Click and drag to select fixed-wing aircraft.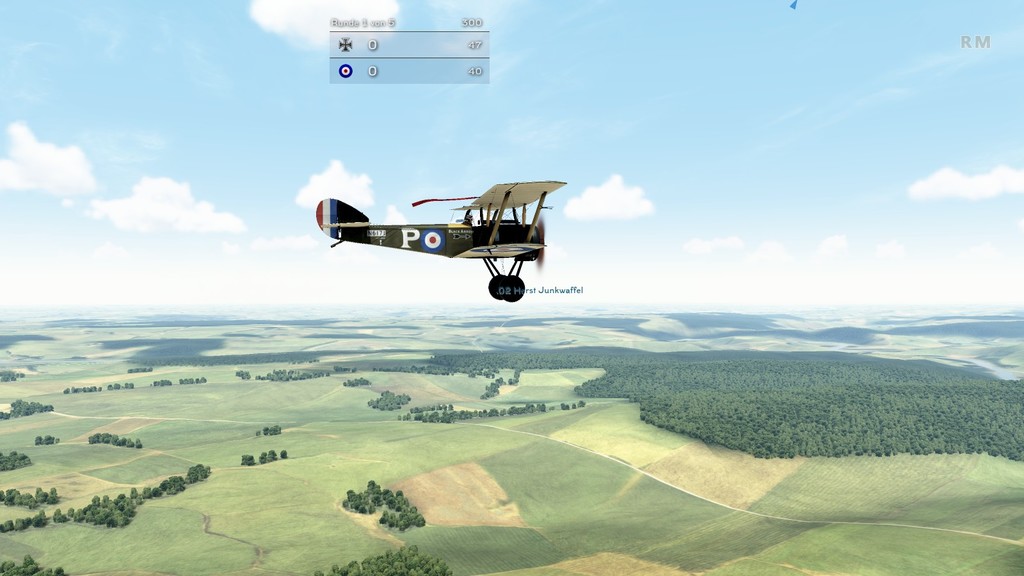
Selection: Rect(313, 178, 569, 305).
